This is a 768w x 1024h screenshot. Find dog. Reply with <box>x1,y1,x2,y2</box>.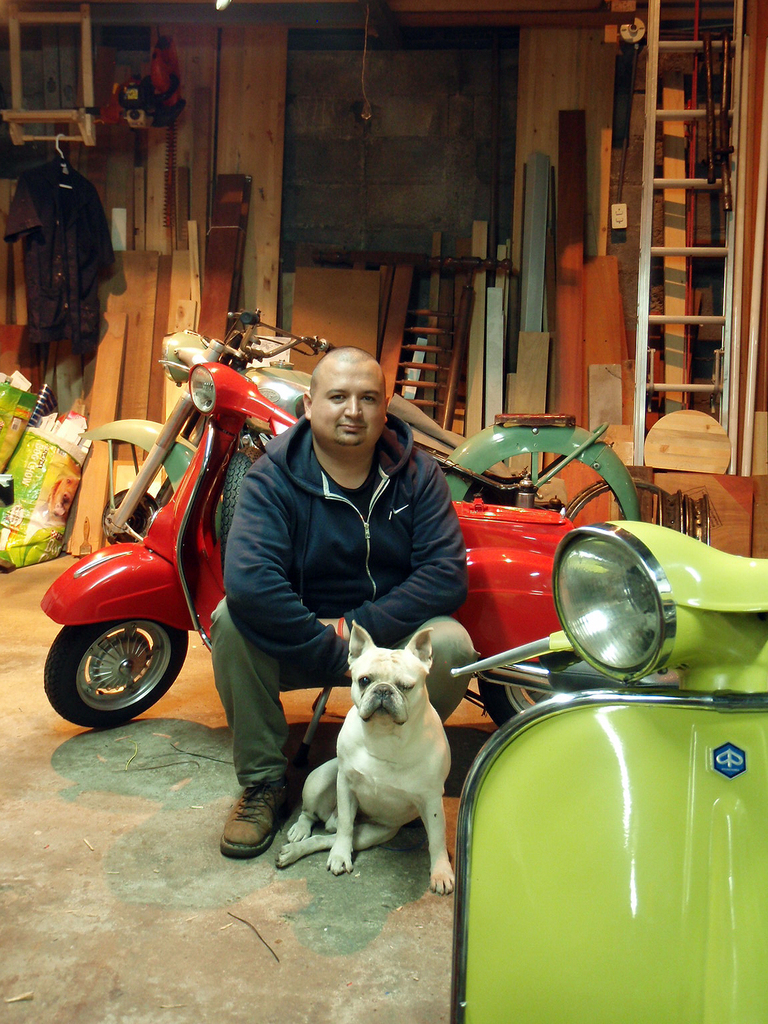
<box>282,615,456,893</box>.
